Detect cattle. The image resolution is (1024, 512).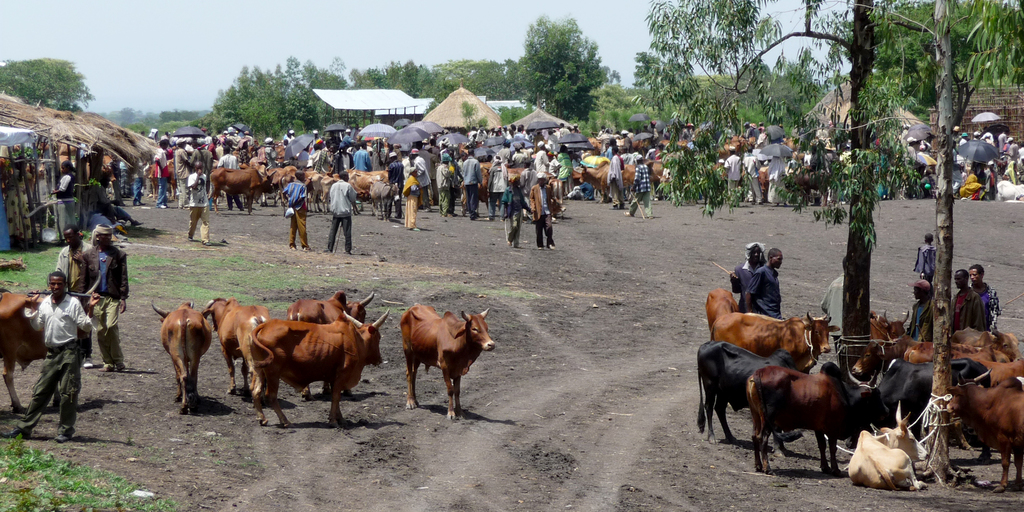
868/310/909/360.
